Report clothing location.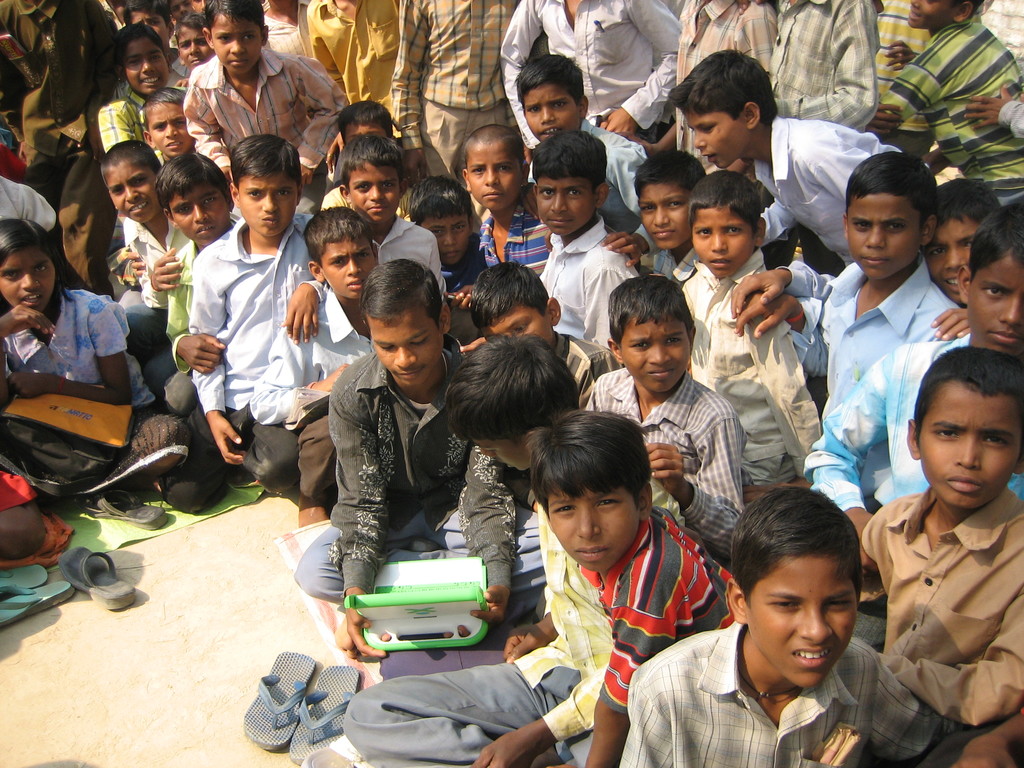
Report: <box>394,0,524,178</box>.
